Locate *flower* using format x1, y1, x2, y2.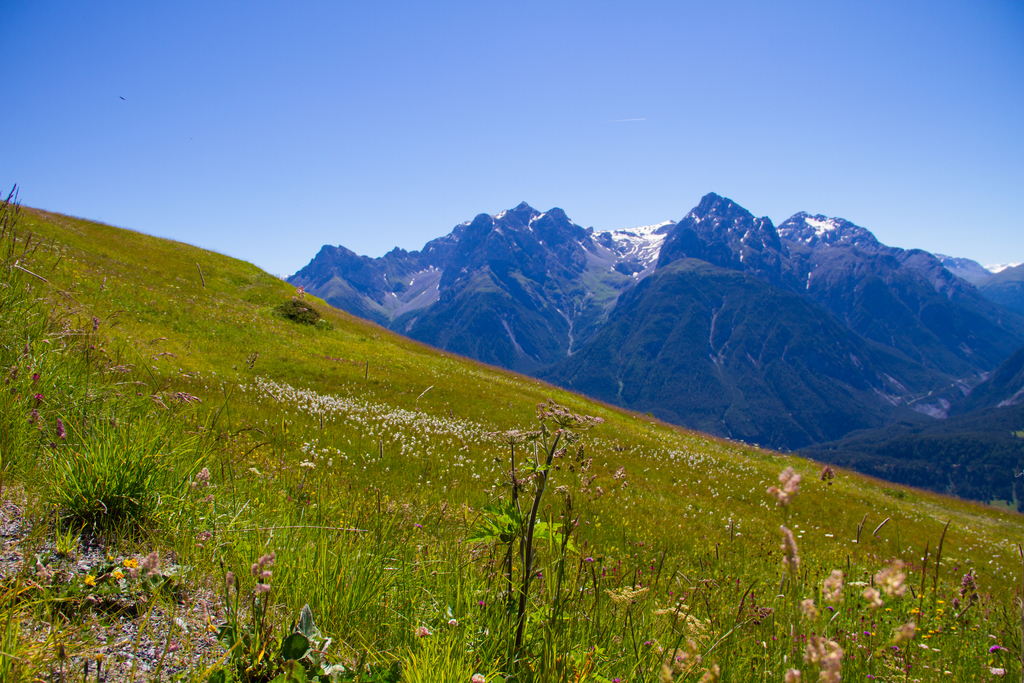
494, 391, 641, 518.
